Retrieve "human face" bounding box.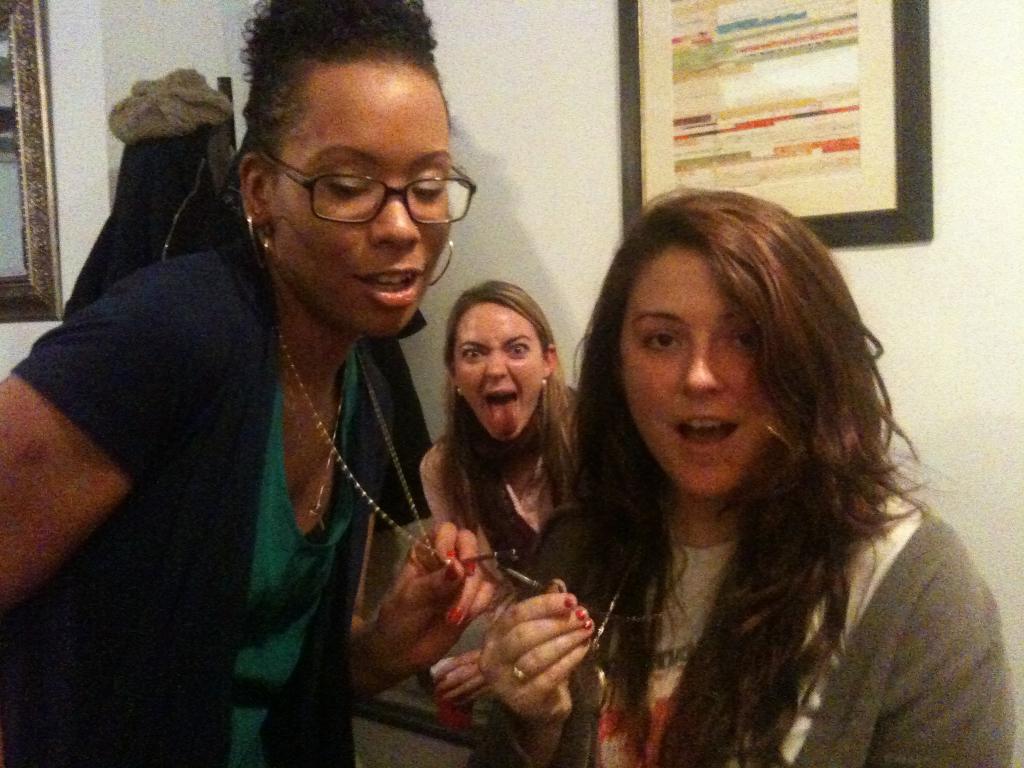
Bounding box: Rect(276, 71, 476, 336).
